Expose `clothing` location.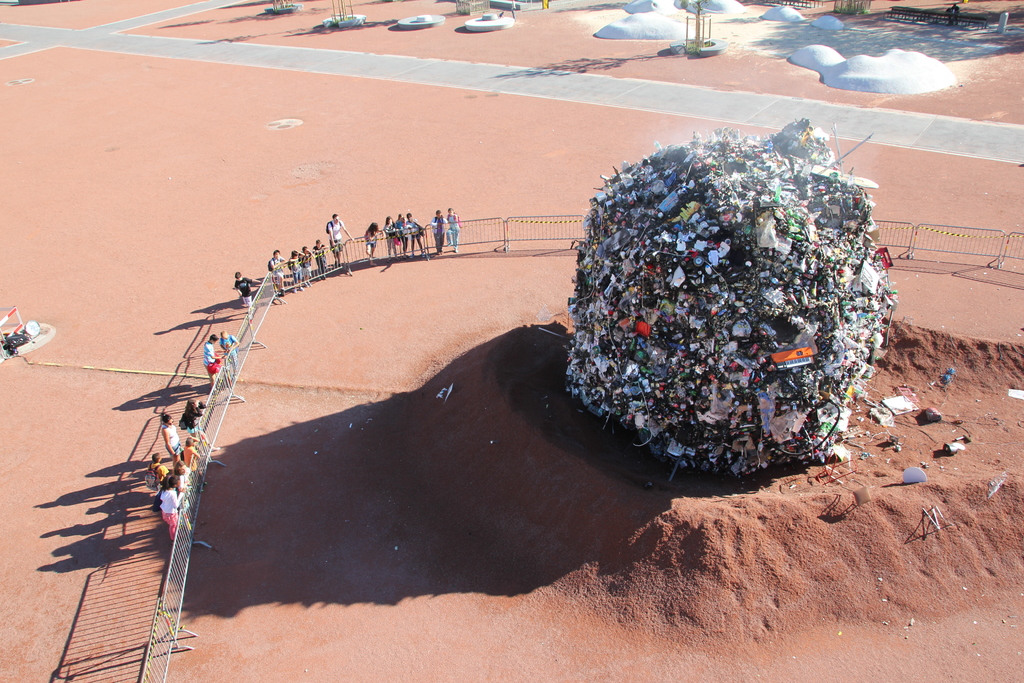
Exposed at 448 214 460 248.
